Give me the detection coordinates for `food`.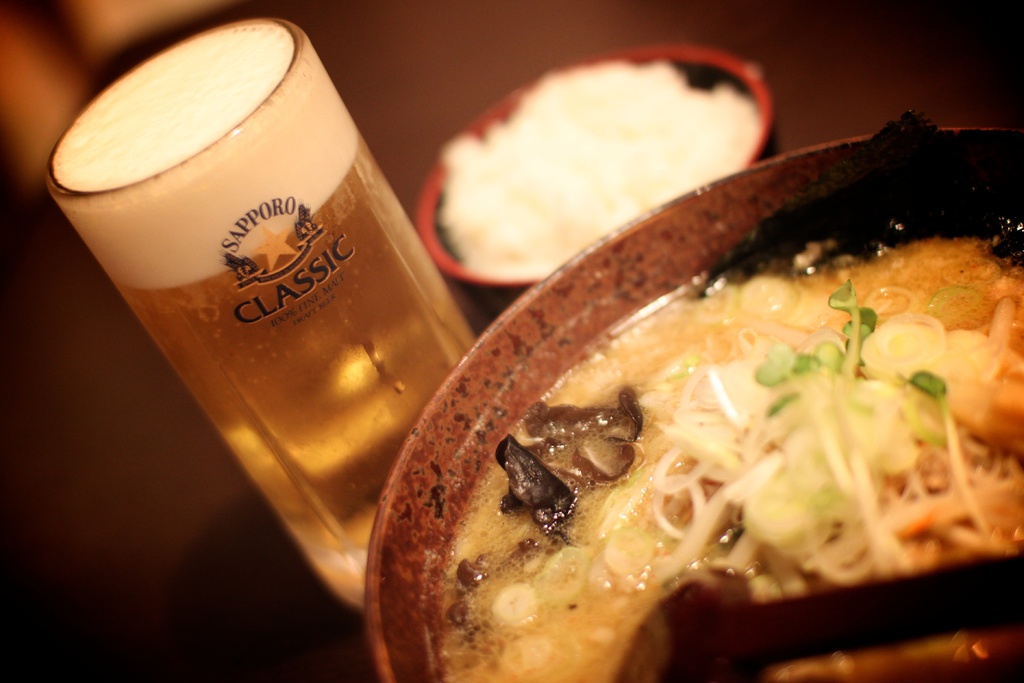
{"x1": 435, "y1": 215, "x2": 1023, "y2": 682}.
